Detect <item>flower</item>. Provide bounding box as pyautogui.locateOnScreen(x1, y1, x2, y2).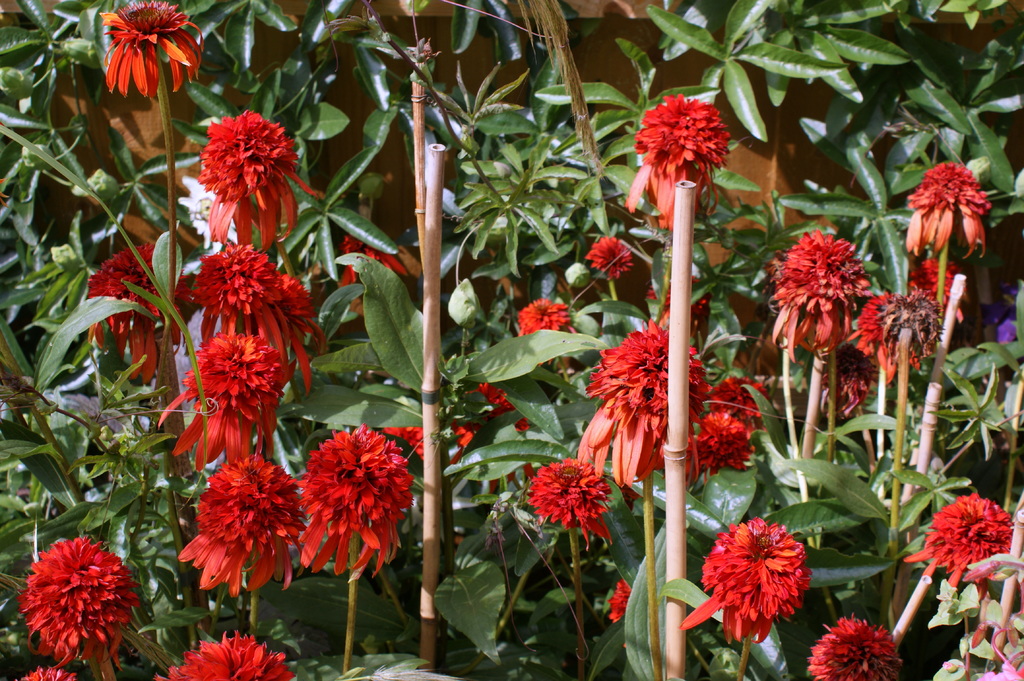
pyautogui.locateOnScreen(902, 157, 988, 260).
